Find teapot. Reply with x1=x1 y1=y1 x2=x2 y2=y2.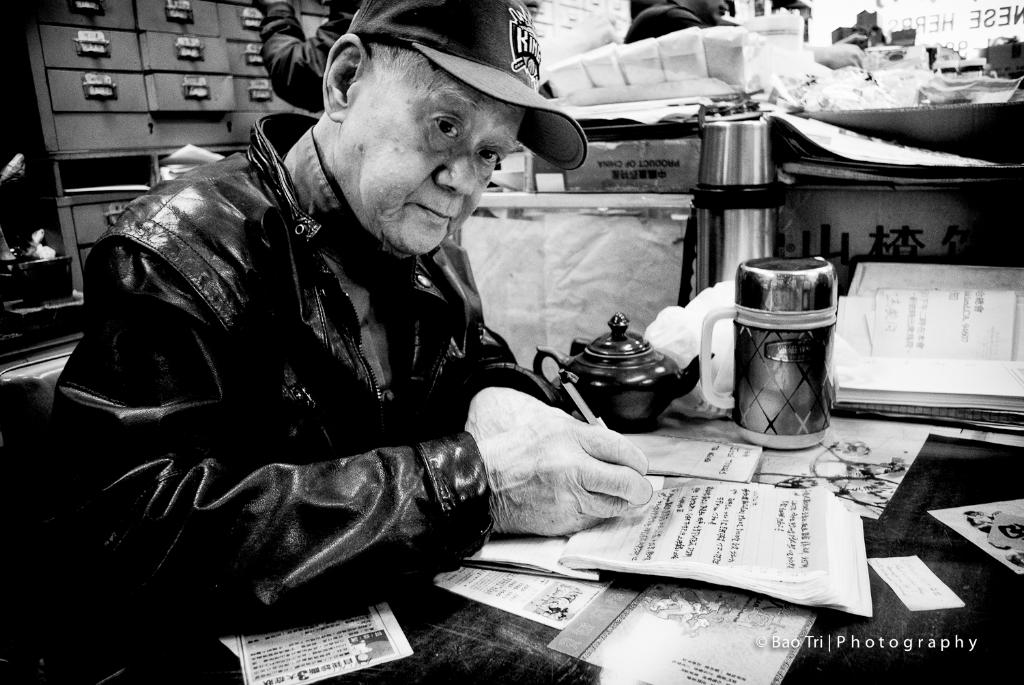
x1=530 y1=315 x2=714 y2=436.
